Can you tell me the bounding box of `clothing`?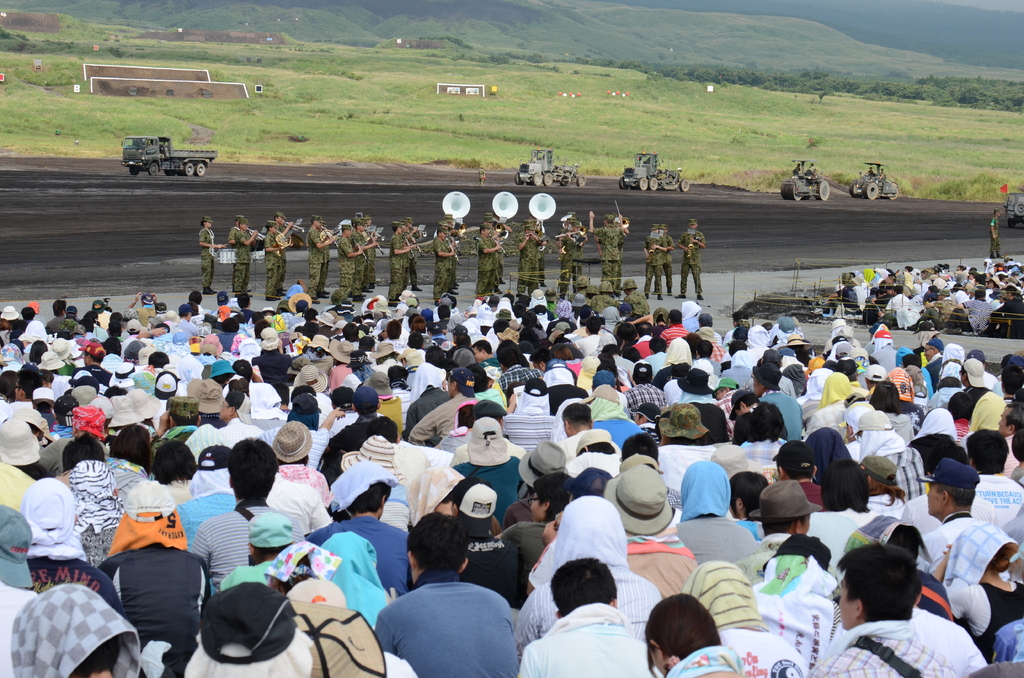
[361, 228, 378, 293].
